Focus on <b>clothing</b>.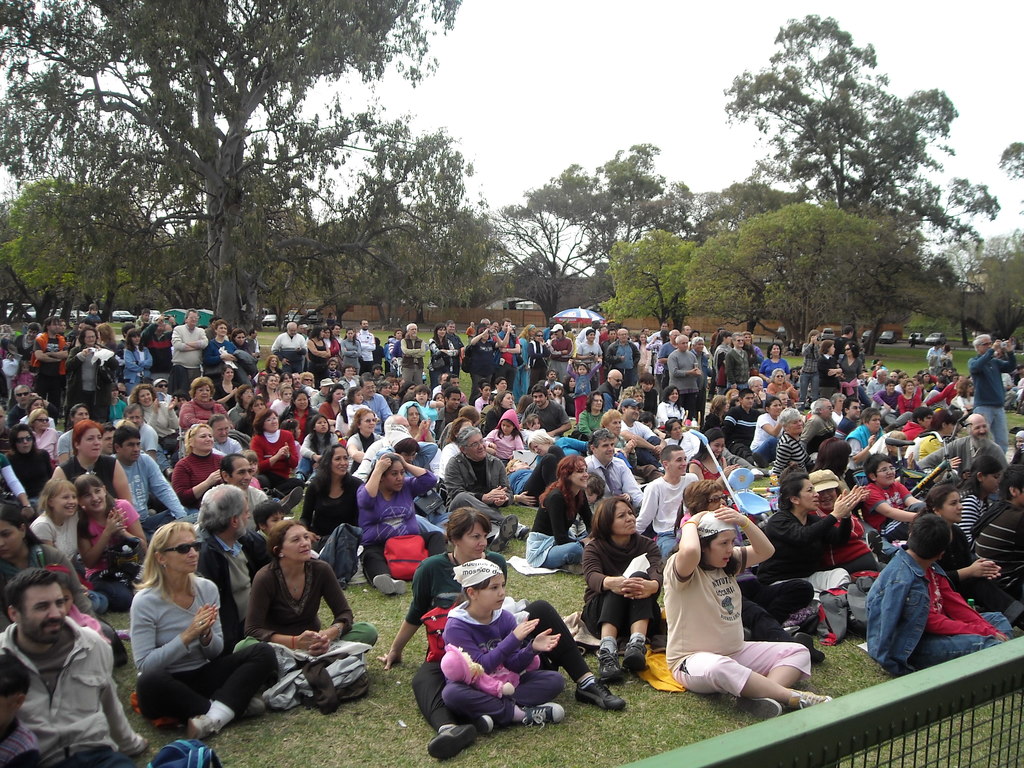
Focused at l=271, t=332, r=304, b=372.
